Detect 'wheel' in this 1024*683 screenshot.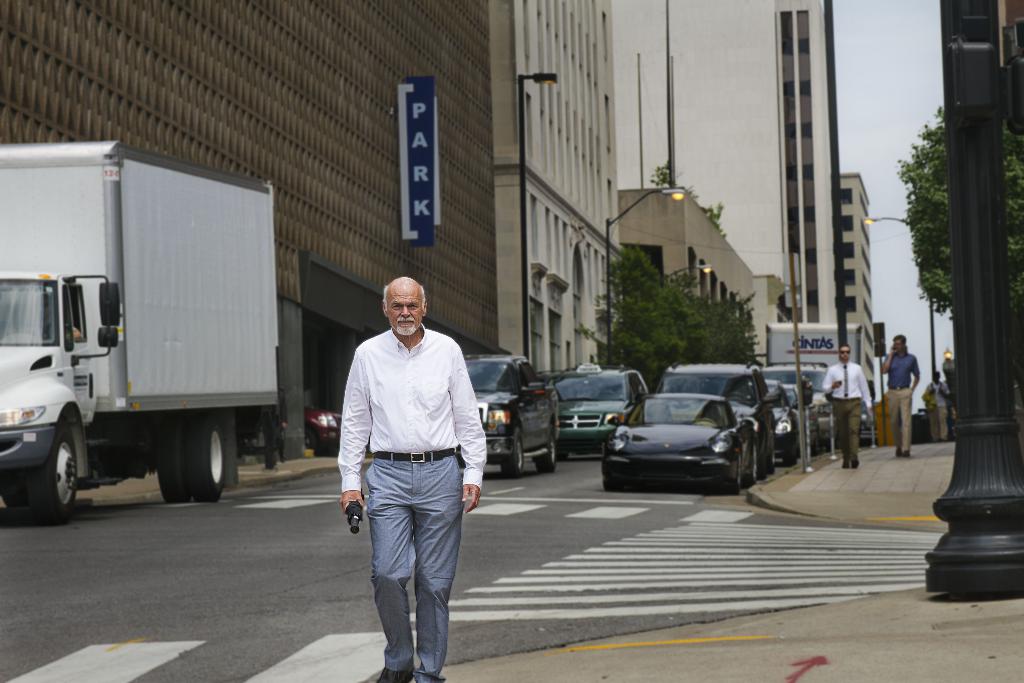
Detection: <box>156,422,184,504</box>.
